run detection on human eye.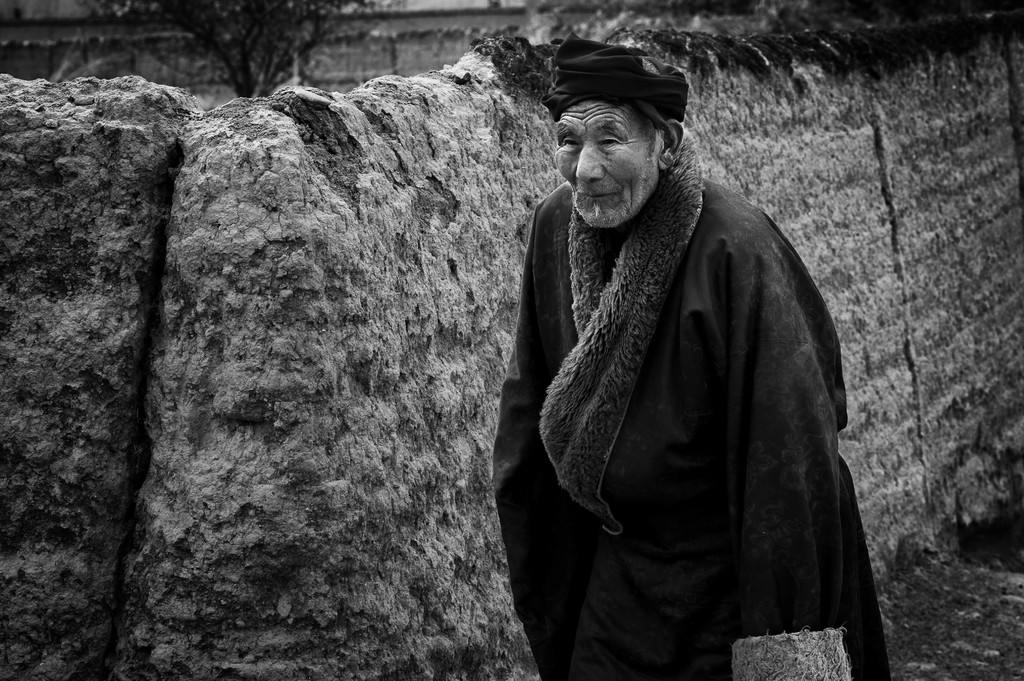
Result: Rect(595, 130, 621, 150).
